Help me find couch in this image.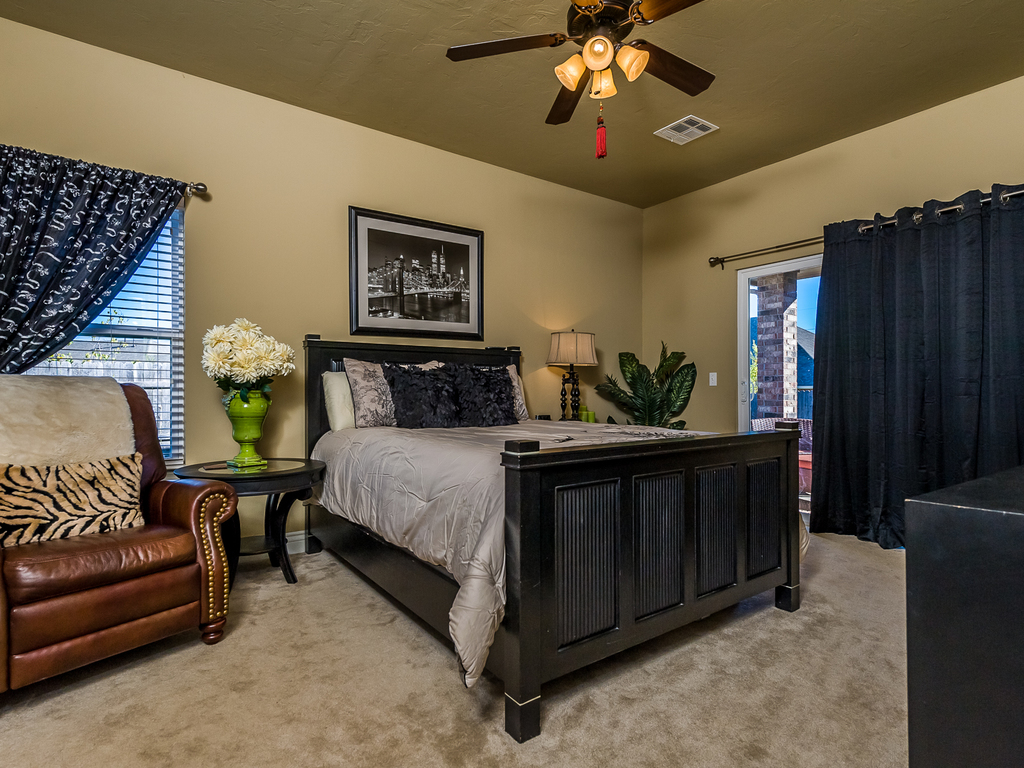
Found it: [0, 366, 228, 704].
